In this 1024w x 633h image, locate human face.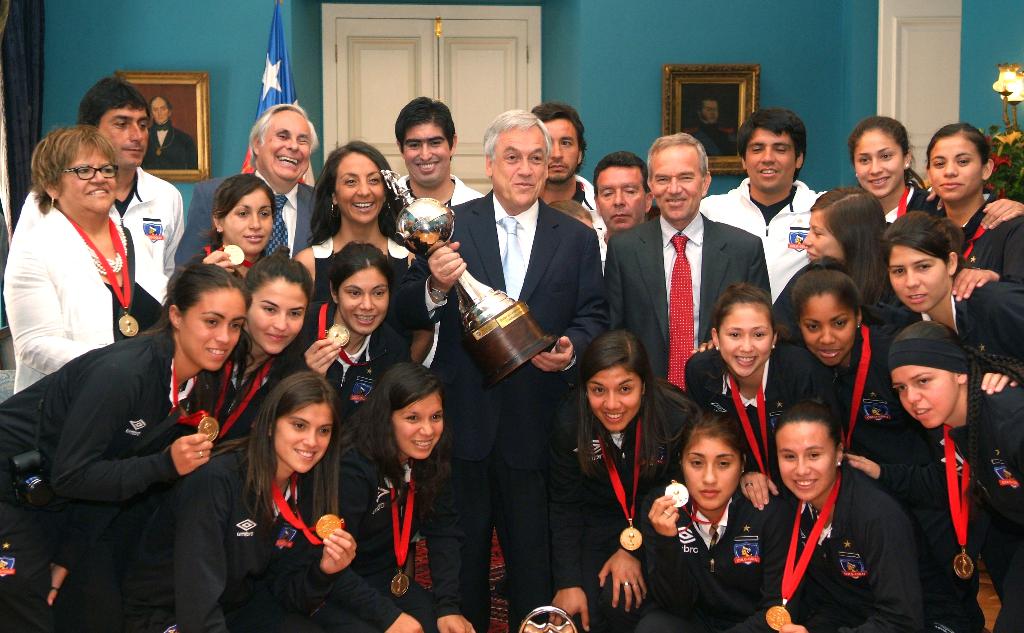
Bounding box: <box>248,279,305,354</box>.
